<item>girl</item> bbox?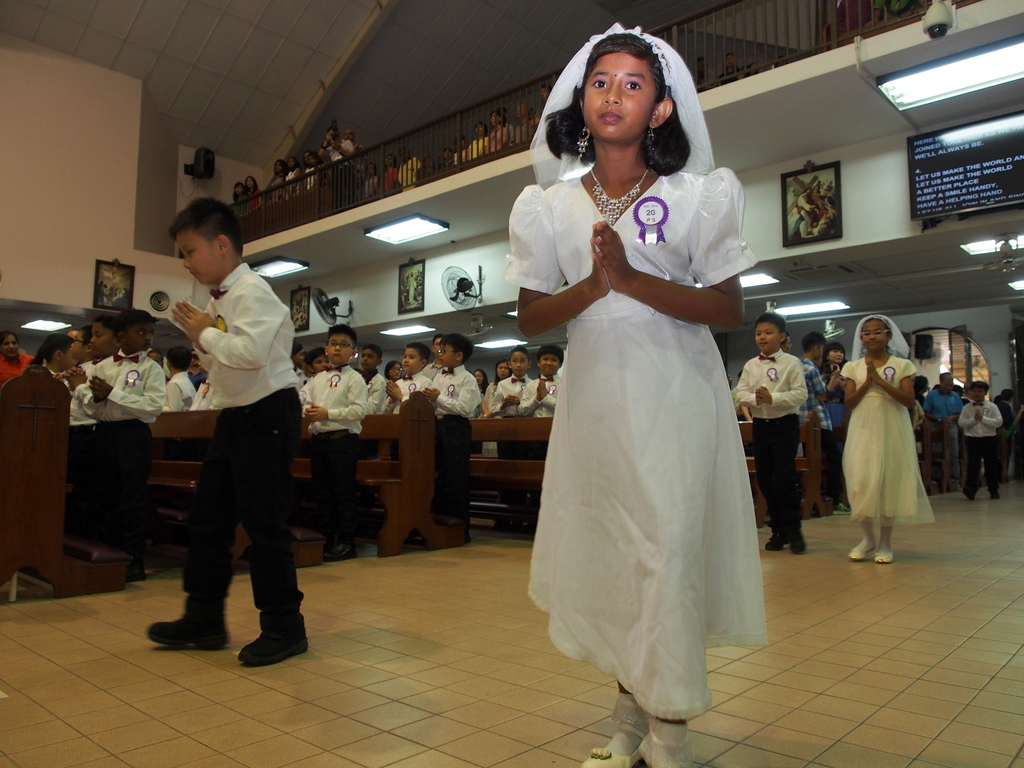
BBox(839, 312, 923, 566)
